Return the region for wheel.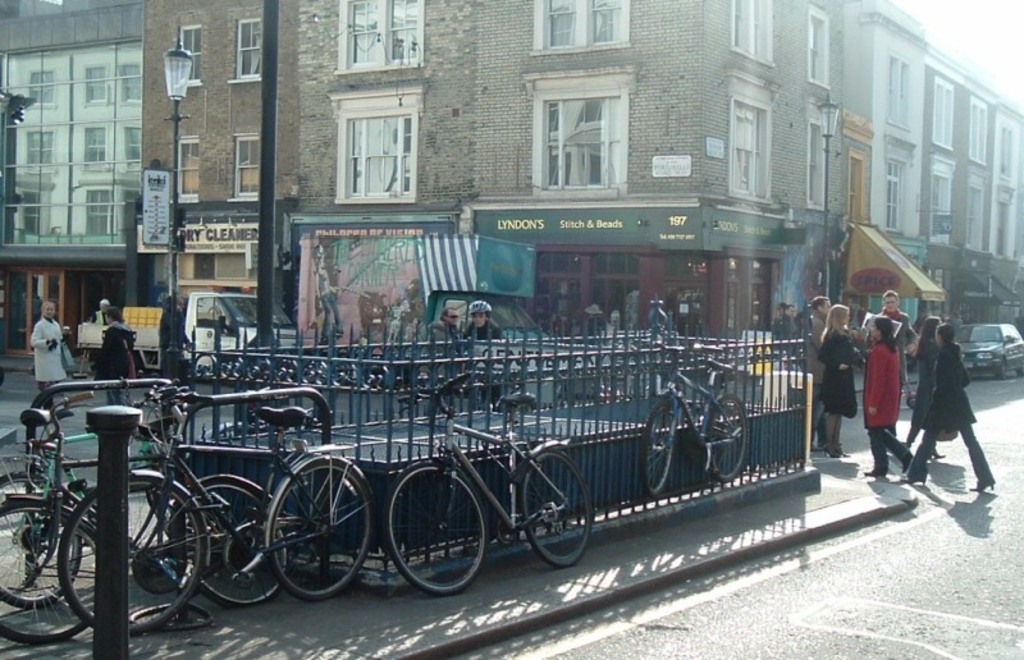
261/453/371/599.
